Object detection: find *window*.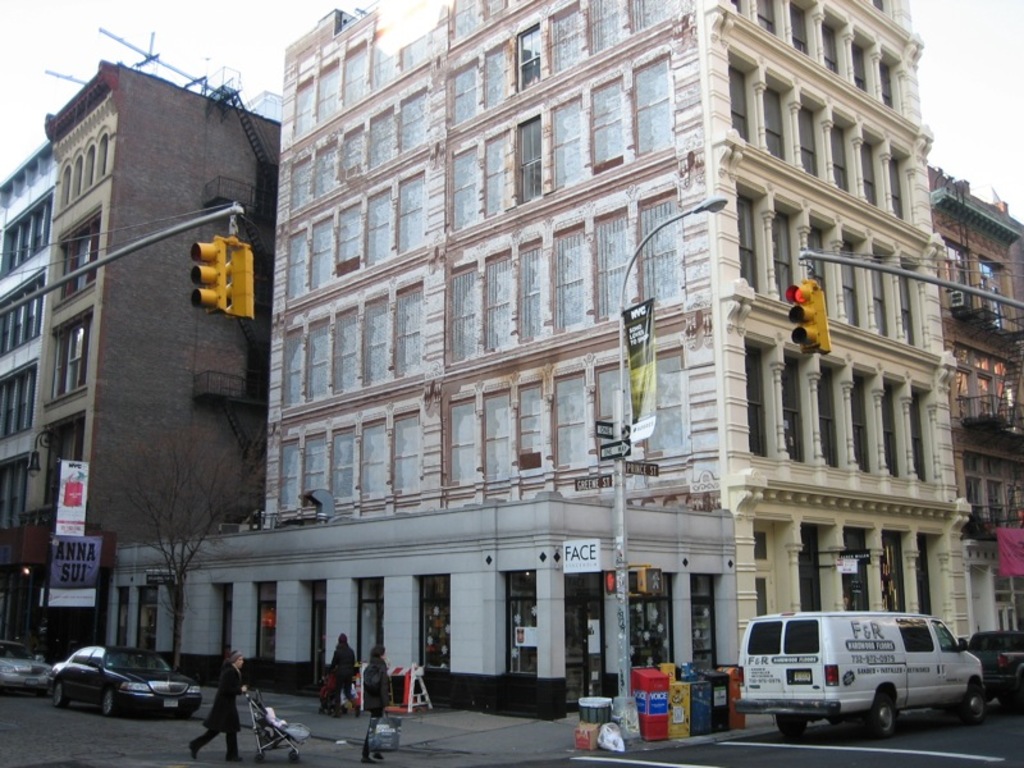
region(863, 141, 876, 207).
